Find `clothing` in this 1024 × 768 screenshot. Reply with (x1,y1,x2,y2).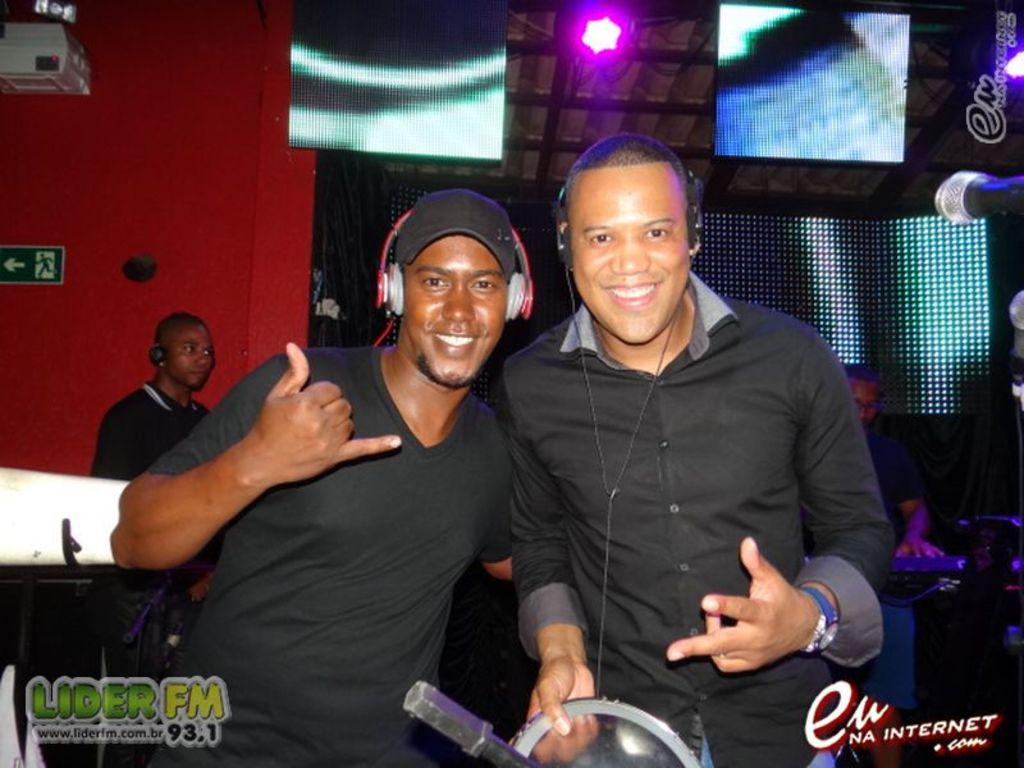
(142,340,595,767).
